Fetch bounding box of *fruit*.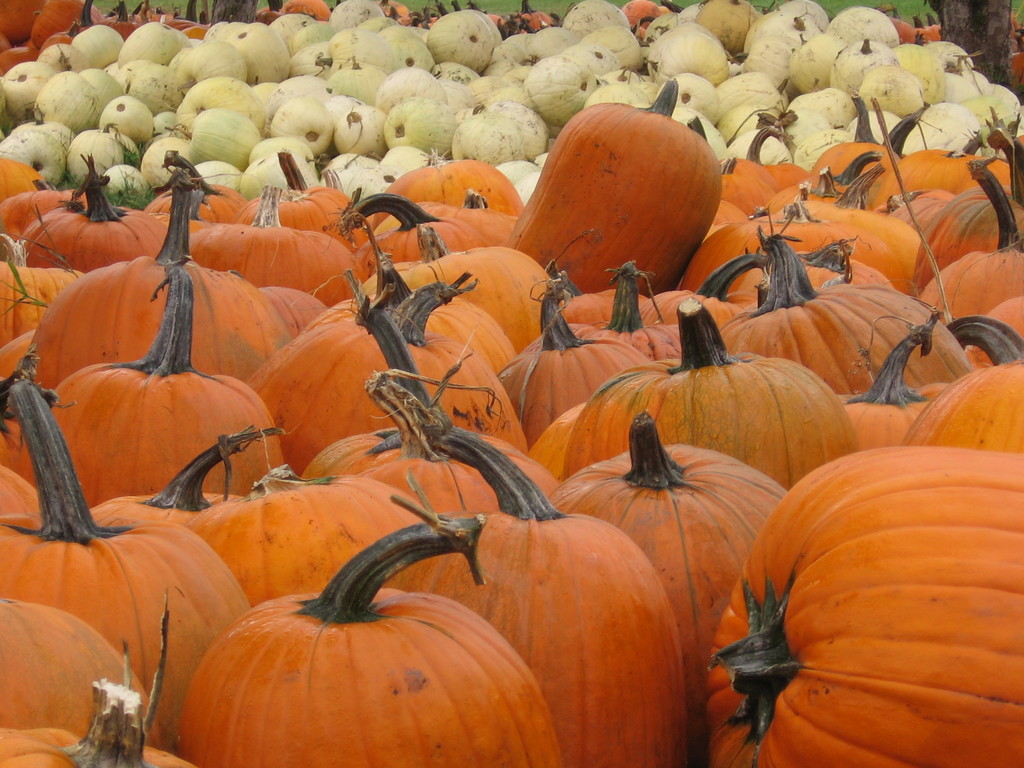
Bbox: 497/99/733/278.
